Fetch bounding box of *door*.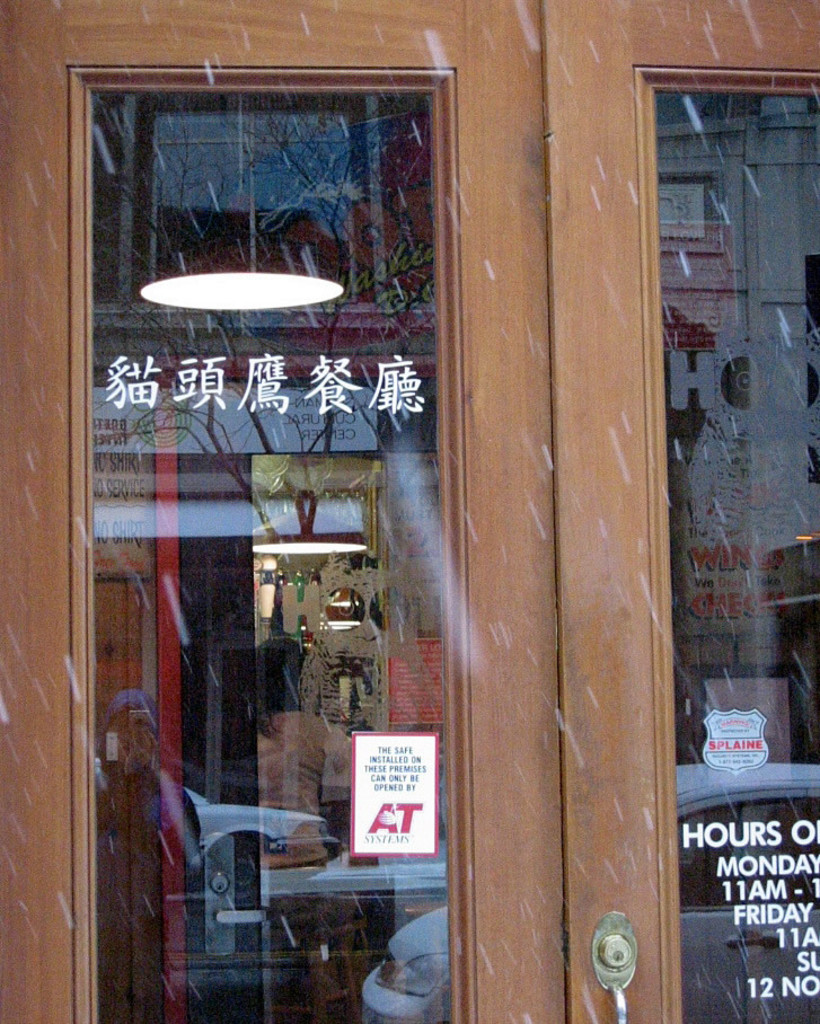
Bbox: 10,0,819,1023.
